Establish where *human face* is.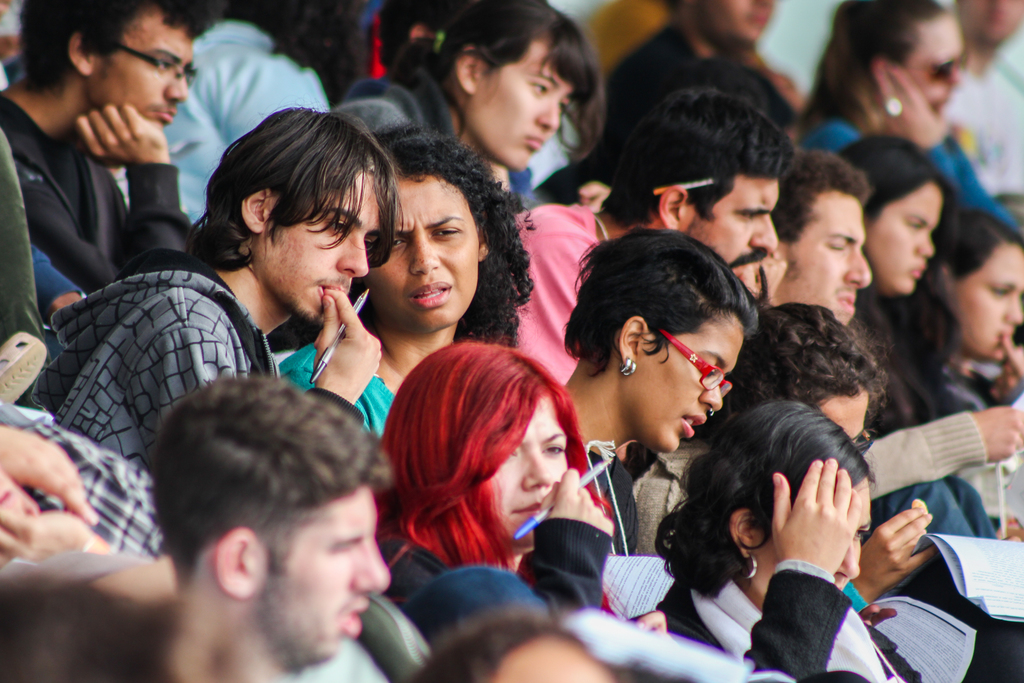
Established at <bbox>682, 177, 781, 286</bbox>.
